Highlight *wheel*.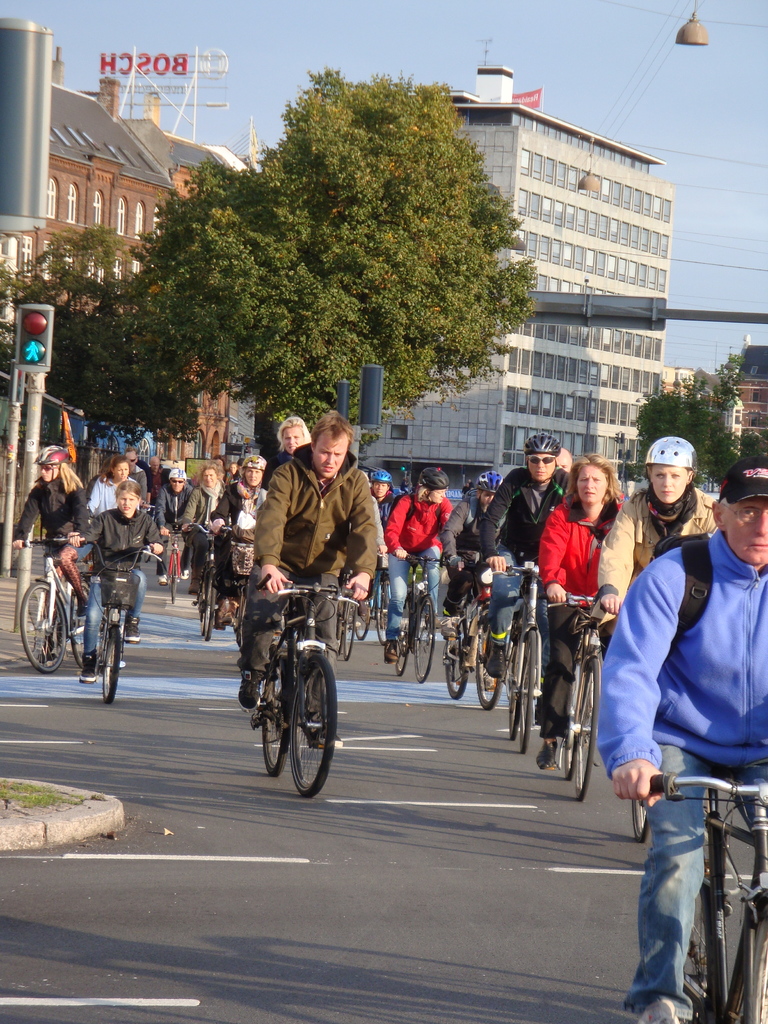
Highlighted region: bbox=[413, 595, 435, 679].
